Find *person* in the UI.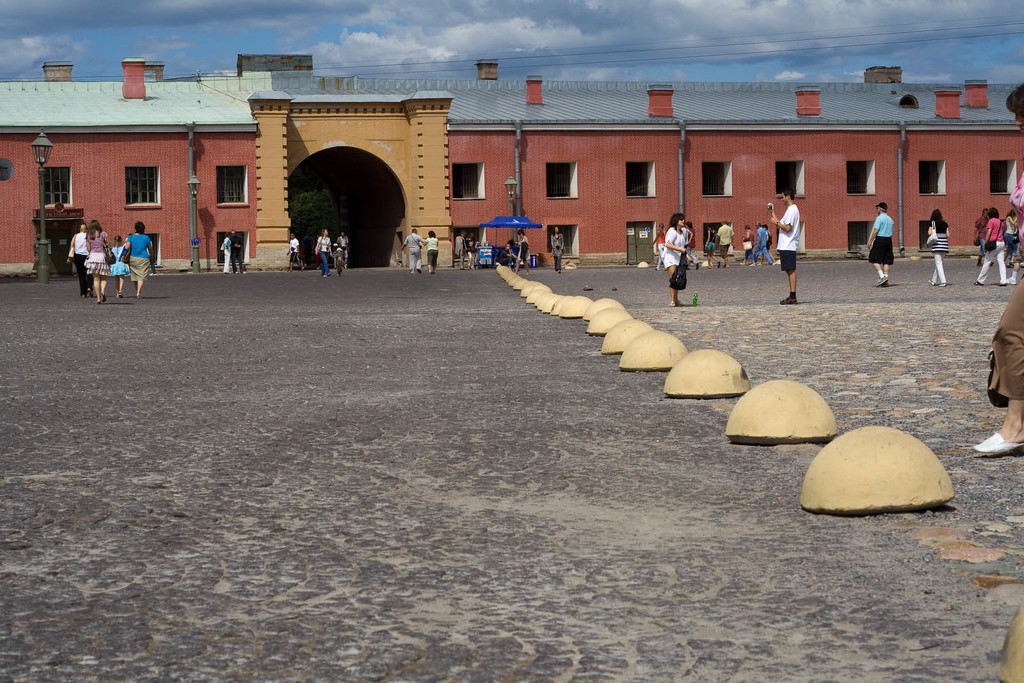
UI element at x1=220 y1=230 x2=232 y2=275.
